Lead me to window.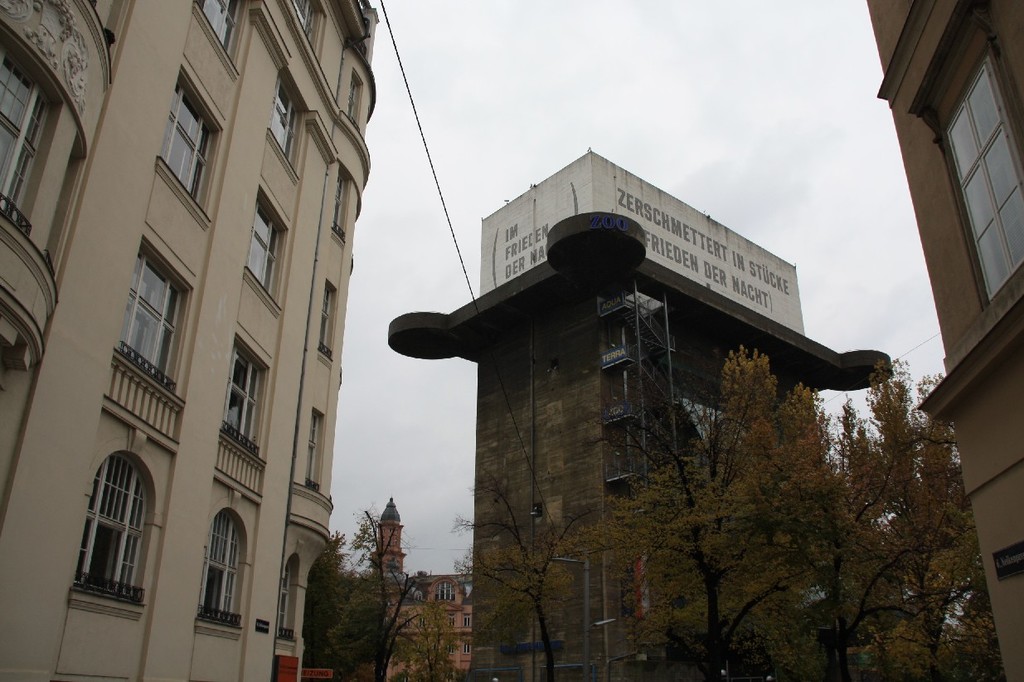
Lead to [303,412,315,492].
